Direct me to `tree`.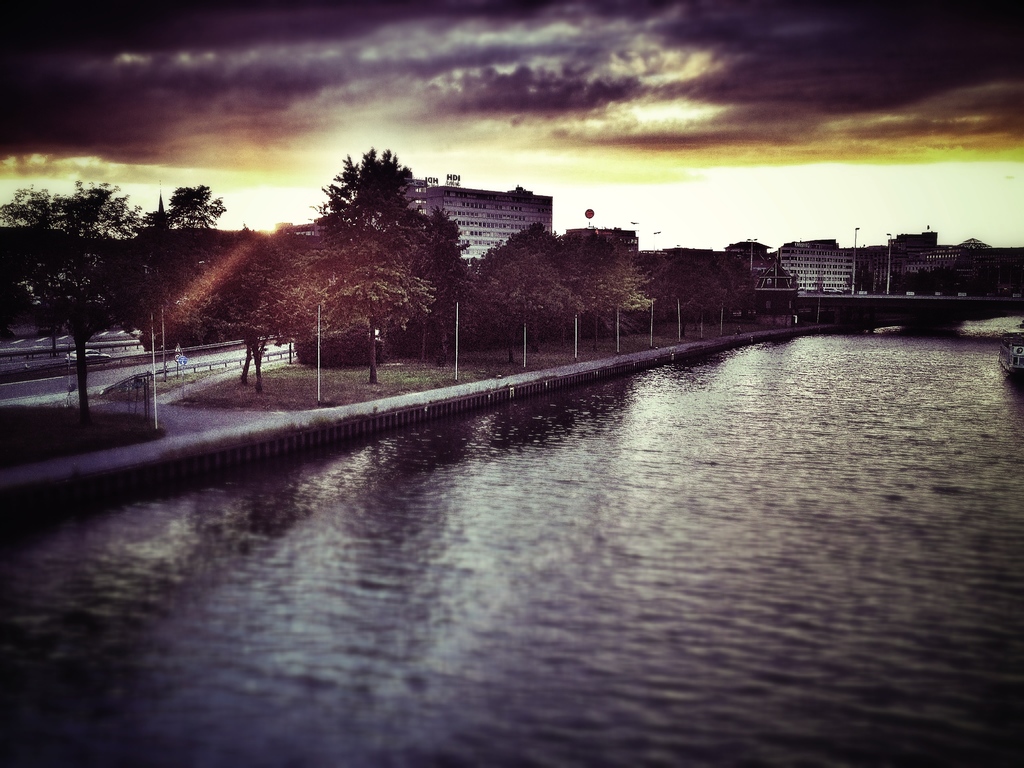
Direction: detection(17, 151, 181, 388).
